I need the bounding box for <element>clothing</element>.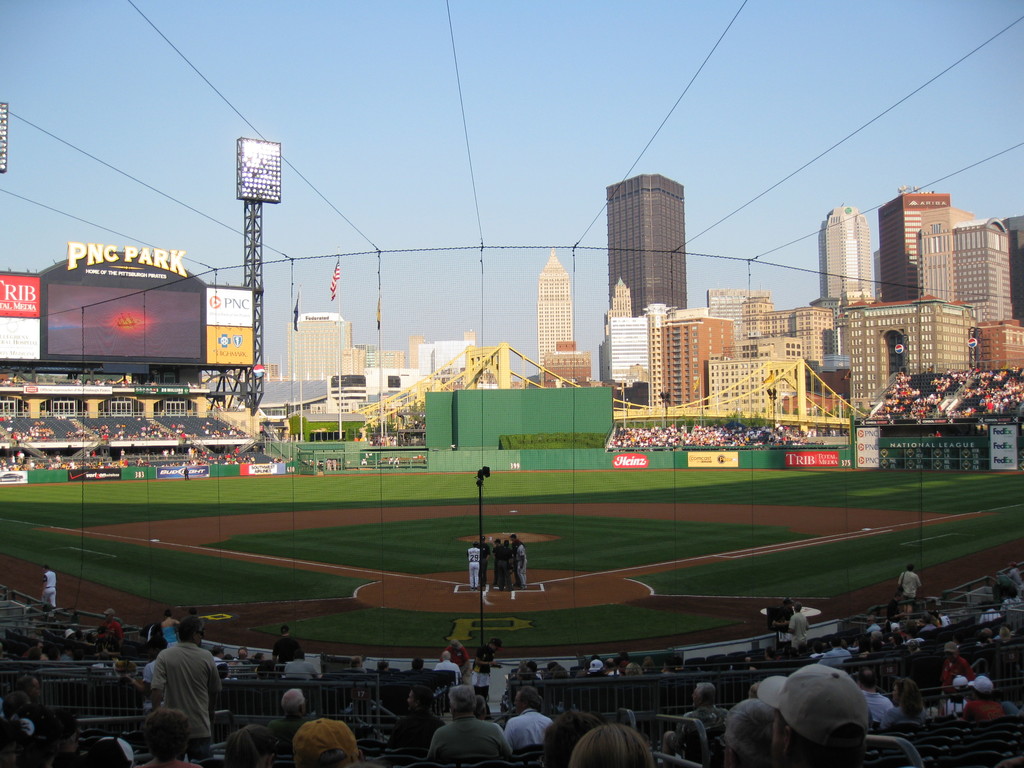
Here it is: <box>468,548,481,586</box>.
